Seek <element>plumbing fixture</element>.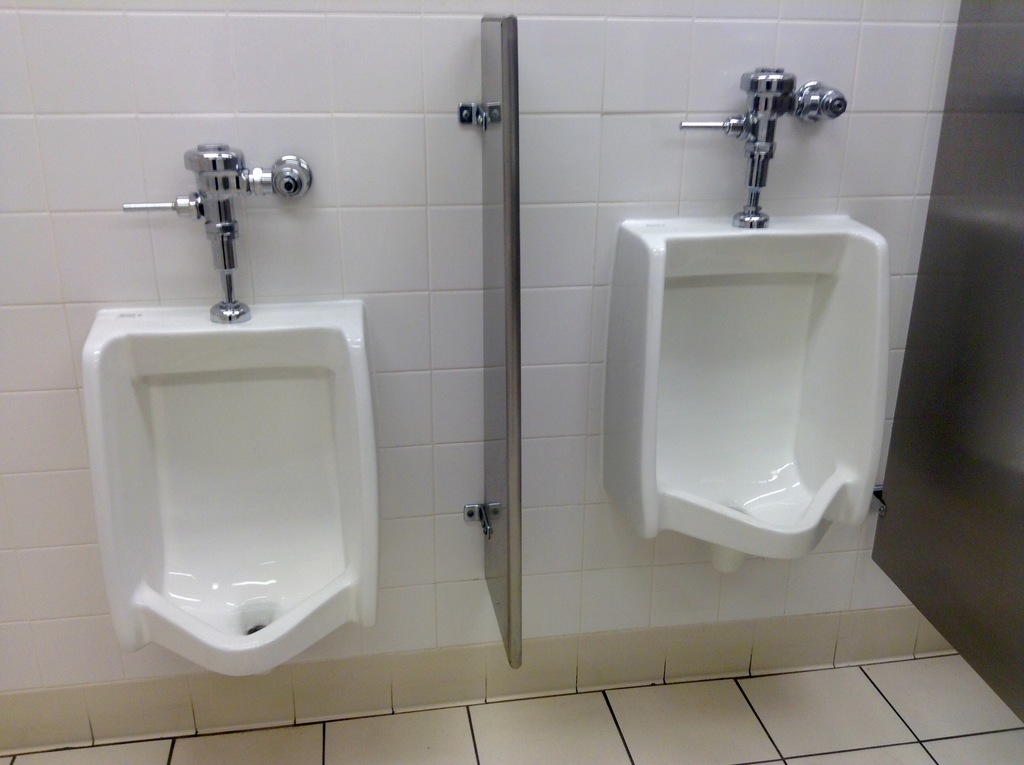
122 141 310 323.
